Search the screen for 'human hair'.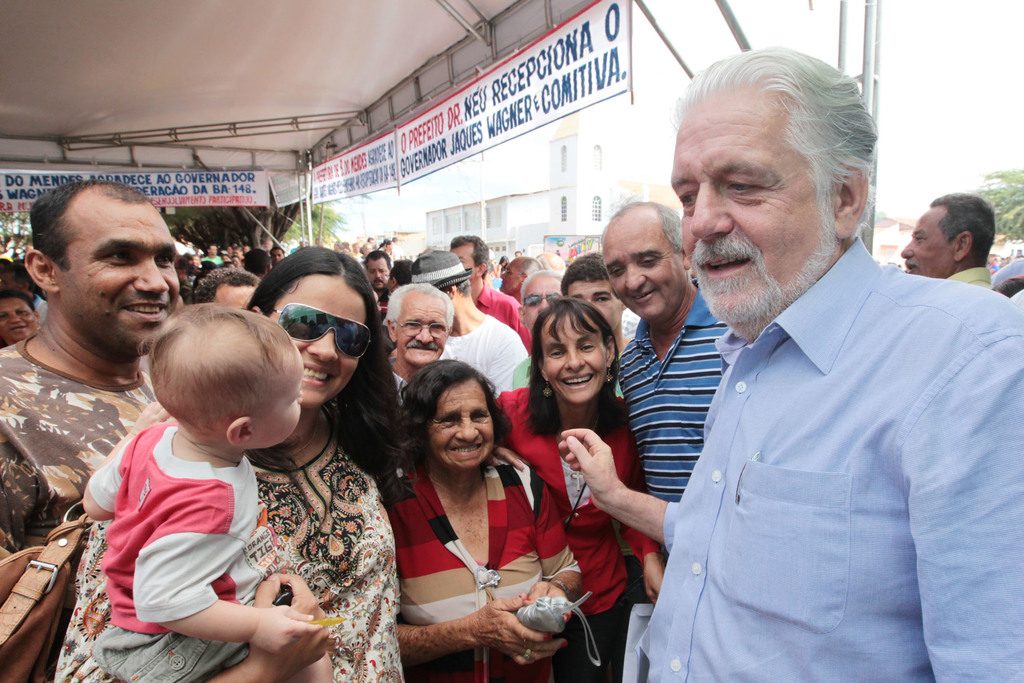
Found at BBox(206, 242, 218, 254).
